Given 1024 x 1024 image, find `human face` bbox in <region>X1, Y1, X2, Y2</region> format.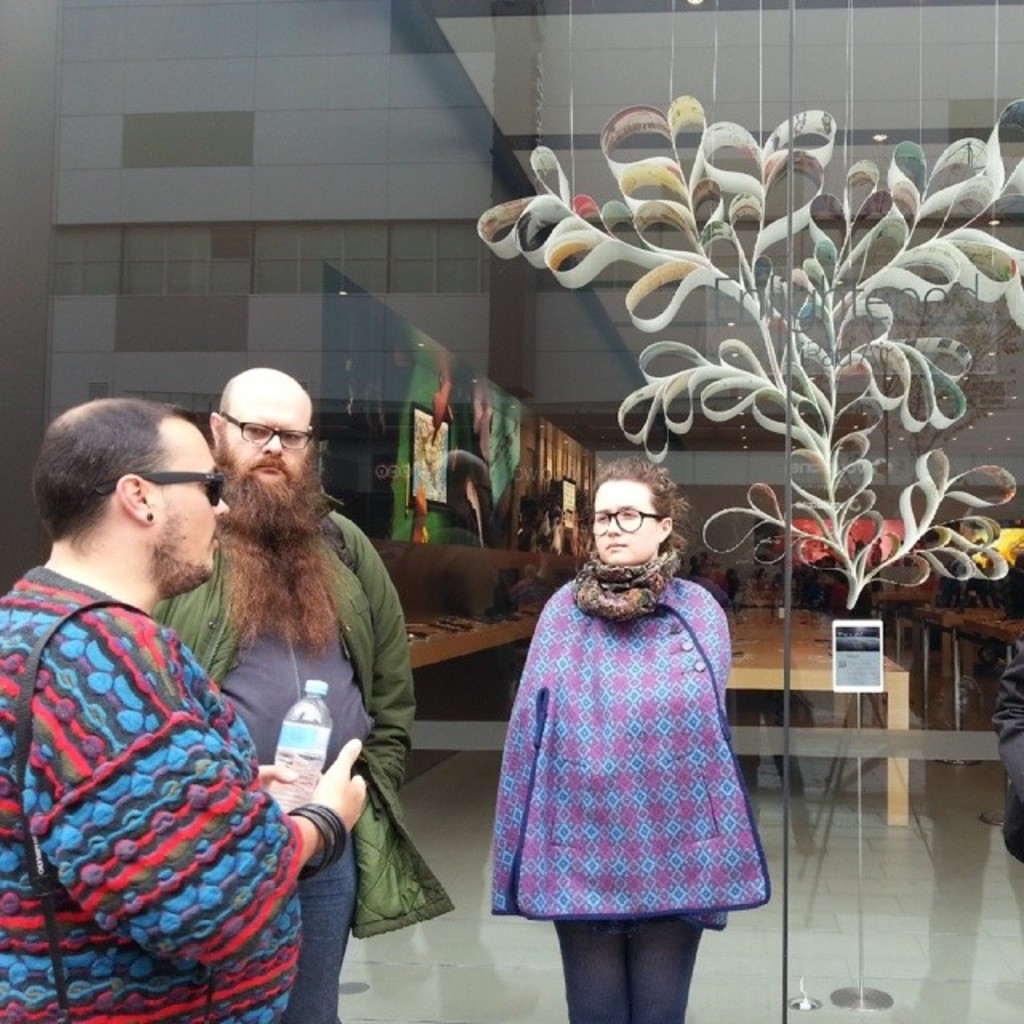
<region>165, 427, 235, 555</region>.
